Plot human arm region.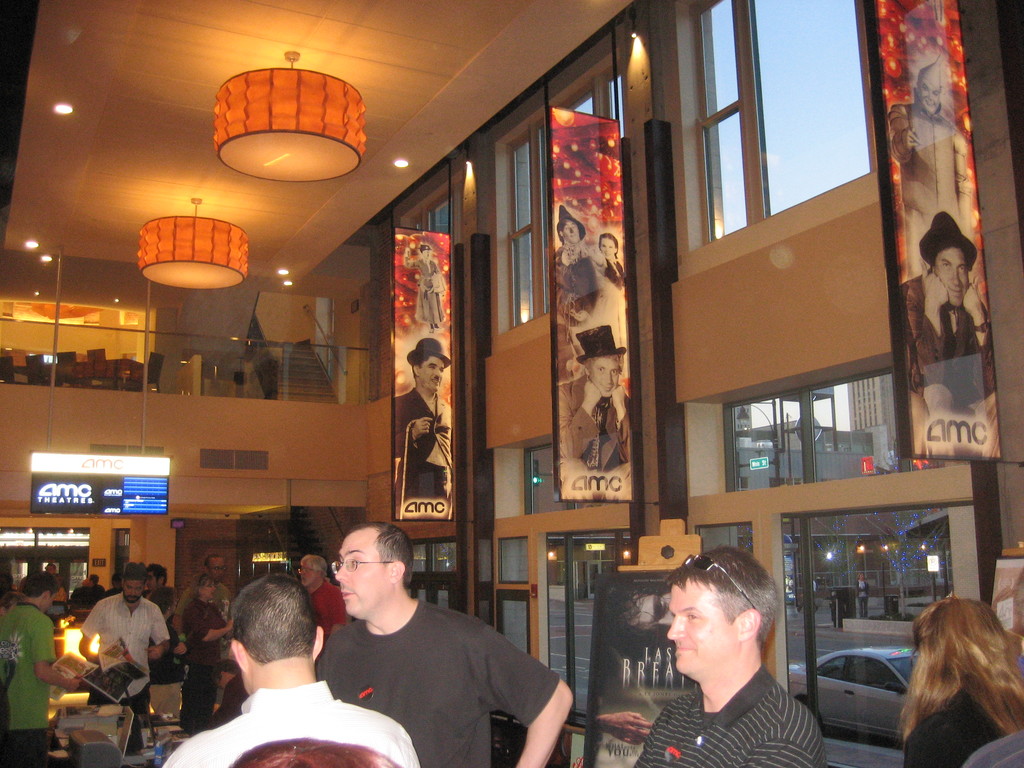
Plotted at pyautogui.locateOnScreen(966, 274, 1002, 401).
